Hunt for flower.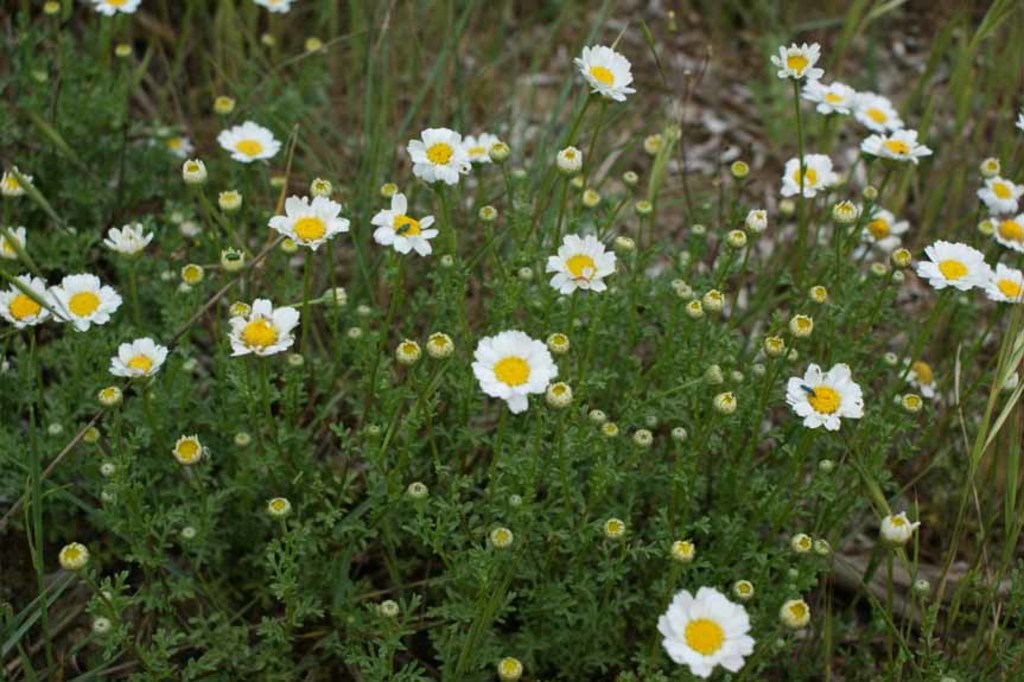
Hunted down at <box>813,458,847,479</box>.
